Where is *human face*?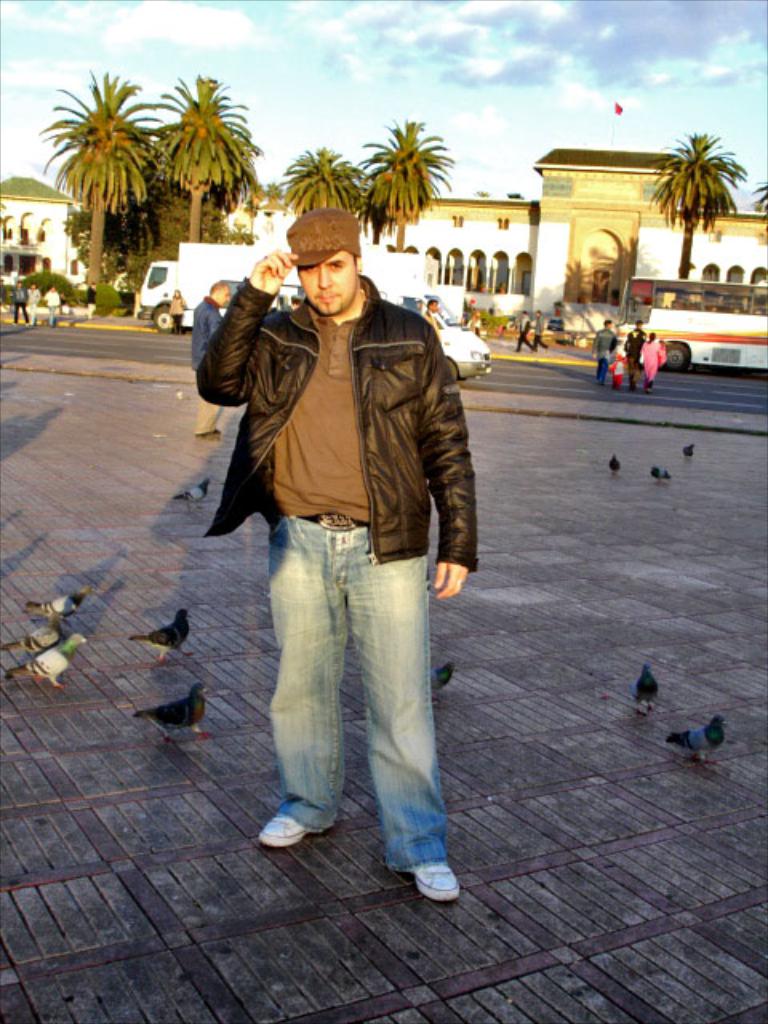
left=429, top=299, right=442, bottom=314.
